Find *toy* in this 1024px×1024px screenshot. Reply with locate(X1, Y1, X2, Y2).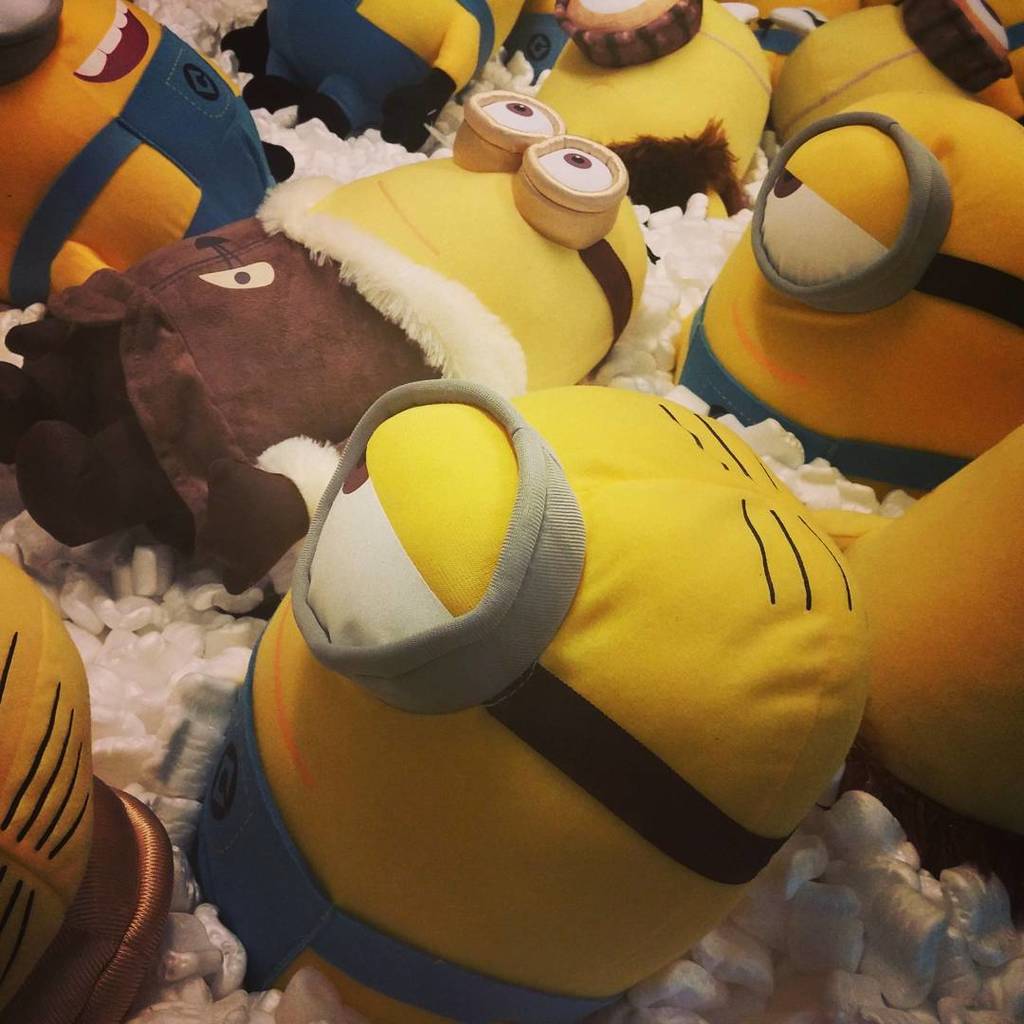
locate(0, 81, 670, 634).
